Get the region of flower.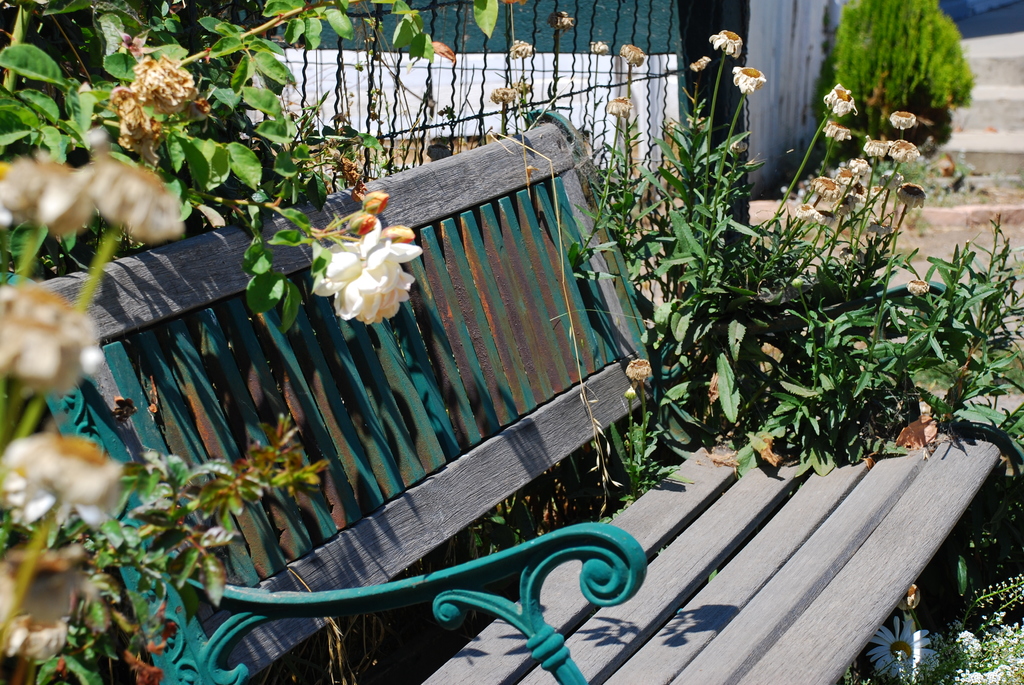
(left=622, top=358, right=652, bottom=382).
